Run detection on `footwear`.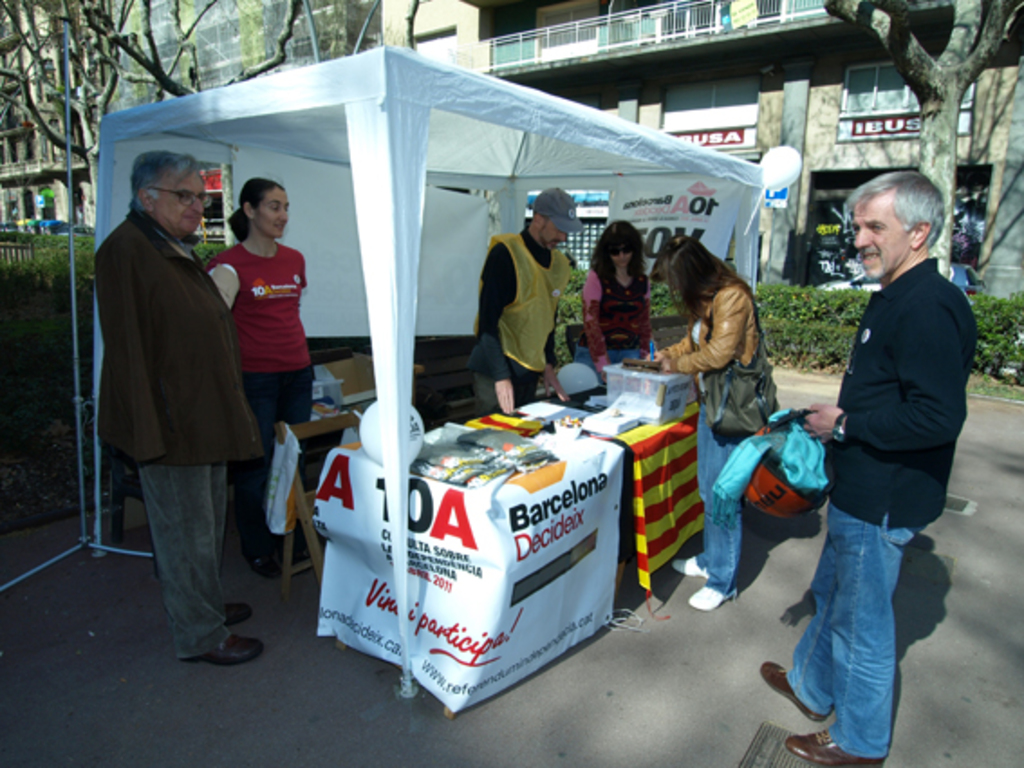
Result: bbox(181, 627, 269, 669).
